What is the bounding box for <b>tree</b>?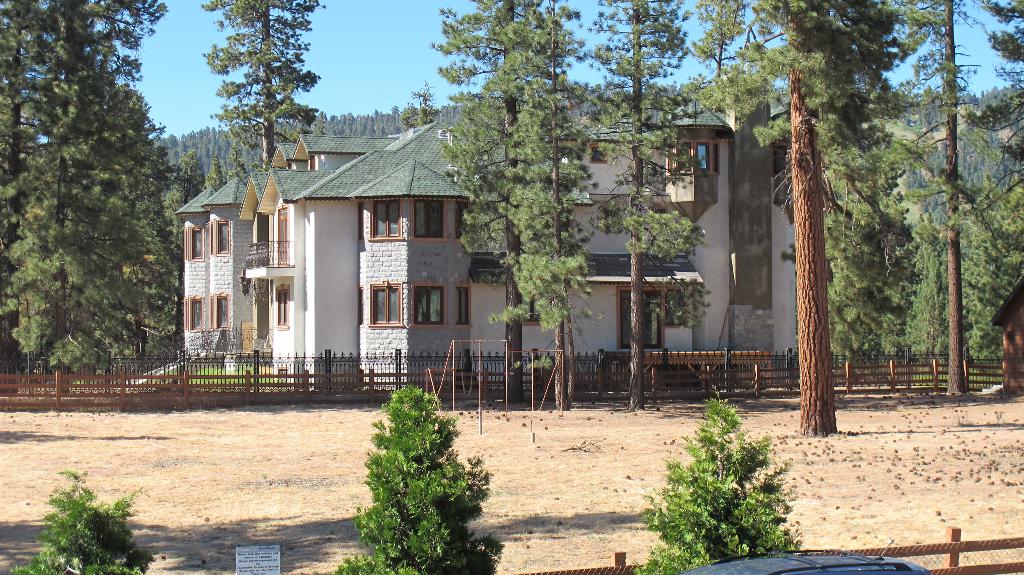
left=630, top=384, right=801, bottom=574.
